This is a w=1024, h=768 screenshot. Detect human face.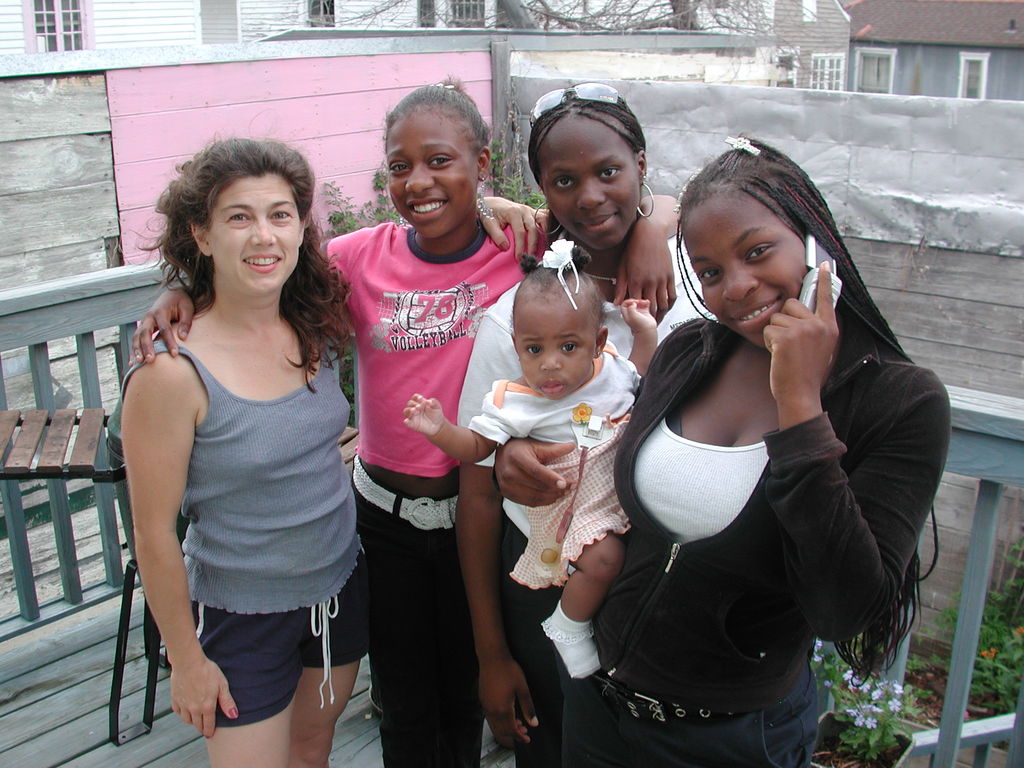
[537, 108, 644, 252].
